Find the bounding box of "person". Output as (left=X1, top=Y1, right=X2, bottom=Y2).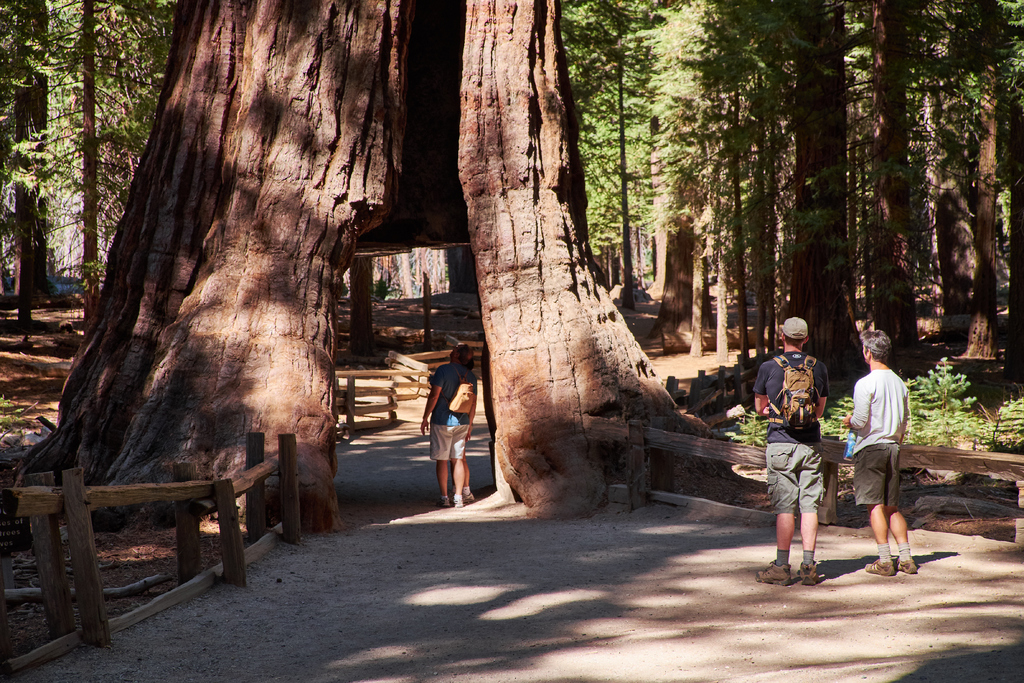
(left=843, top=329, right=911, bottom=574).
